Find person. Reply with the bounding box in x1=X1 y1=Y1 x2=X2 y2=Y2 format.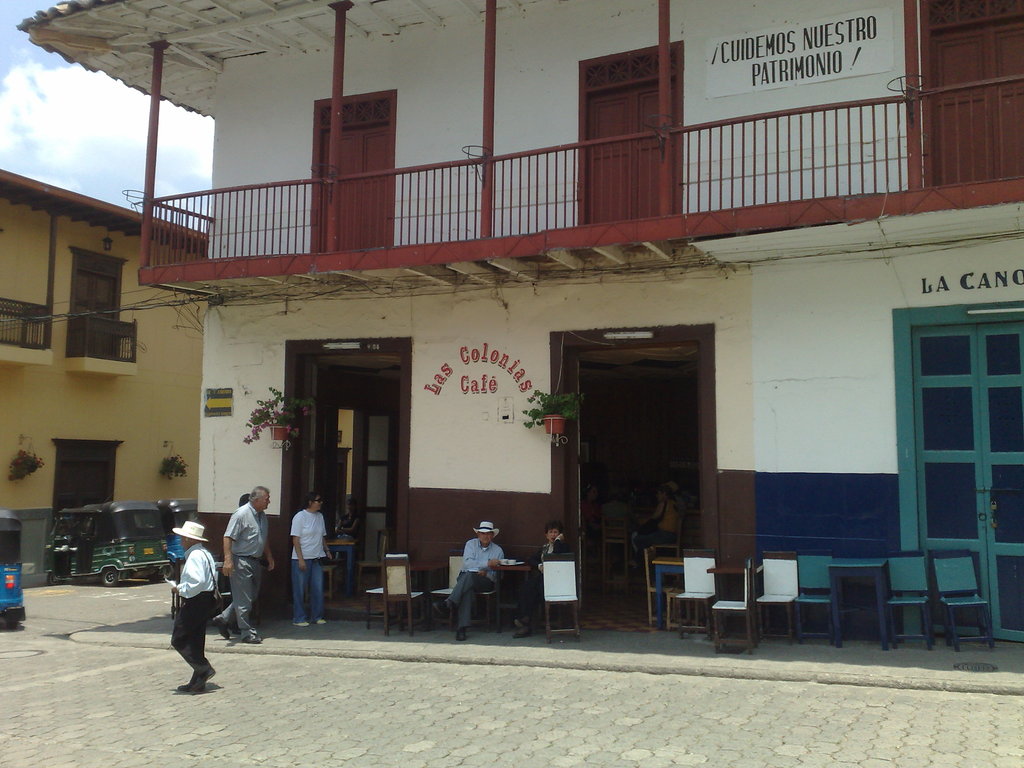
x1=155 y1=512 x2=229 y2=694.
